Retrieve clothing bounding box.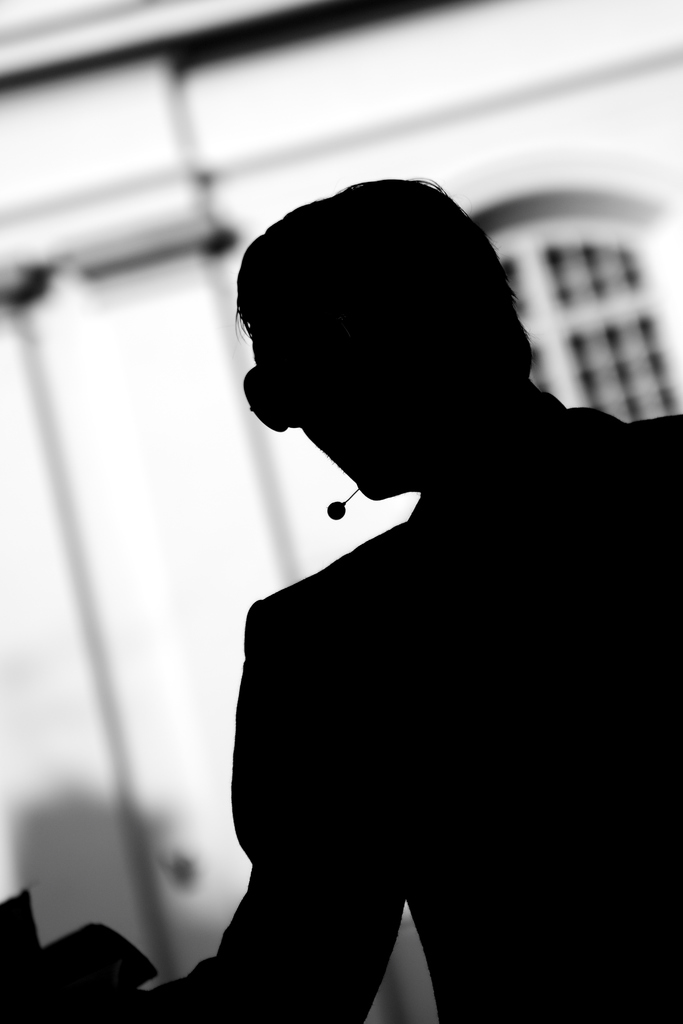
Bounding box: detection(0, 381, 682, 1023).
